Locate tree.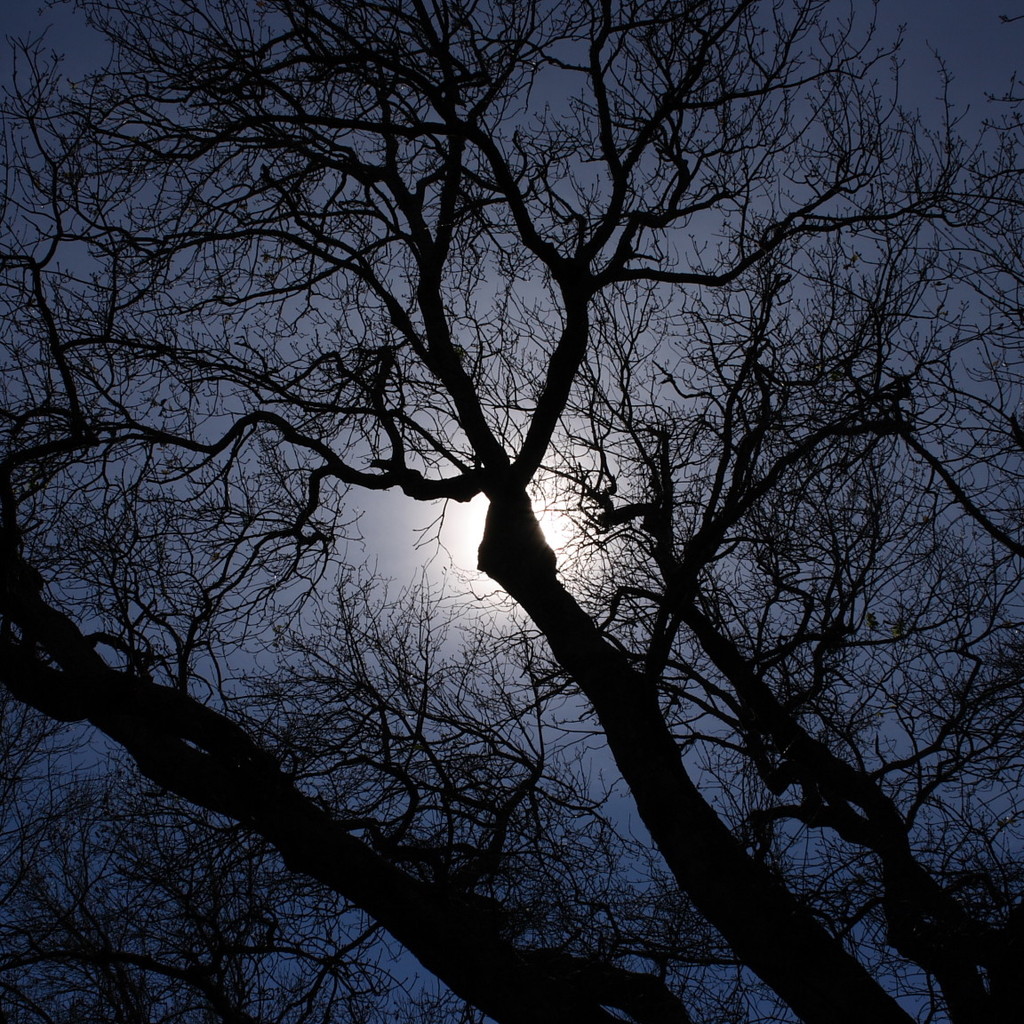
Bounding box: 0, 0, 1023, 1023.
